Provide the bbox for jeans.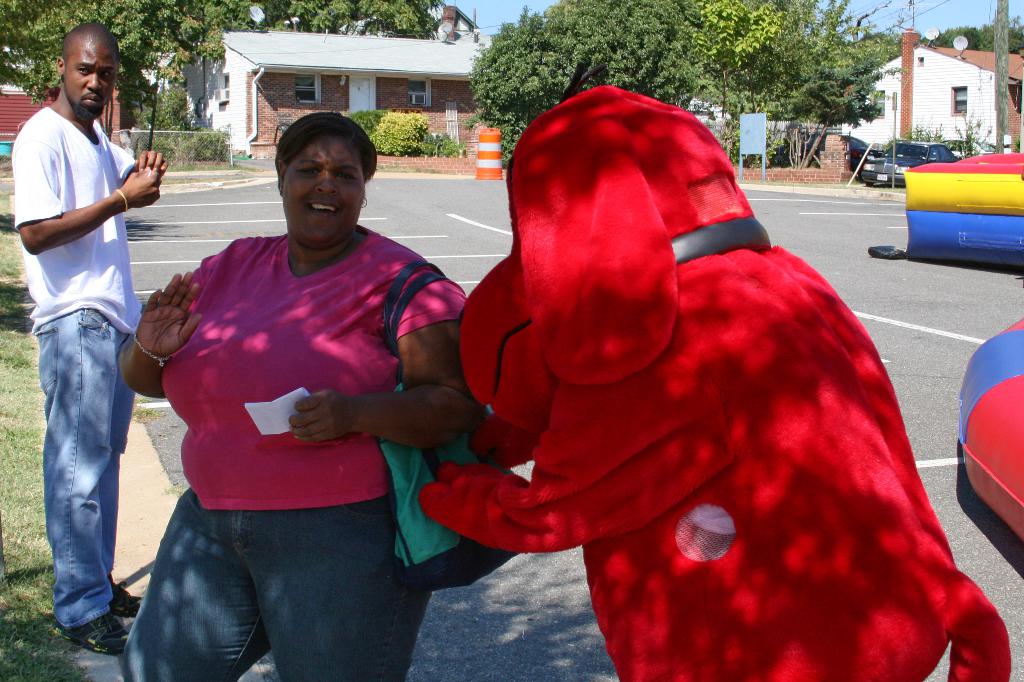
locate(25, 294, 138, 630).
